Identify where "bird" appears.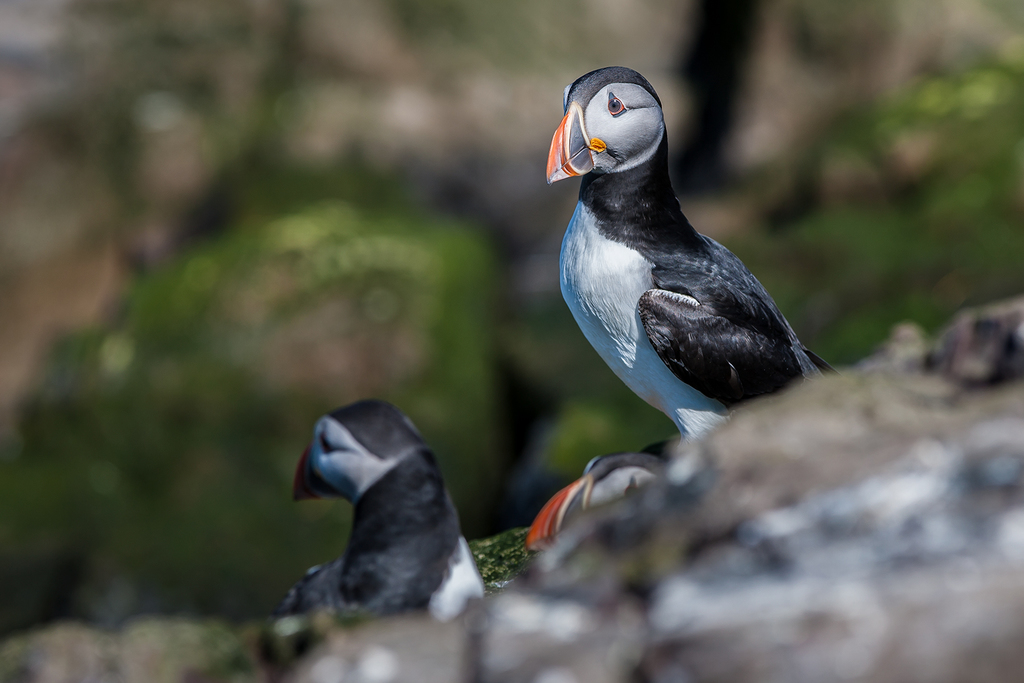
Appears at x1=278, y1=398, x2=486, y2=666.
